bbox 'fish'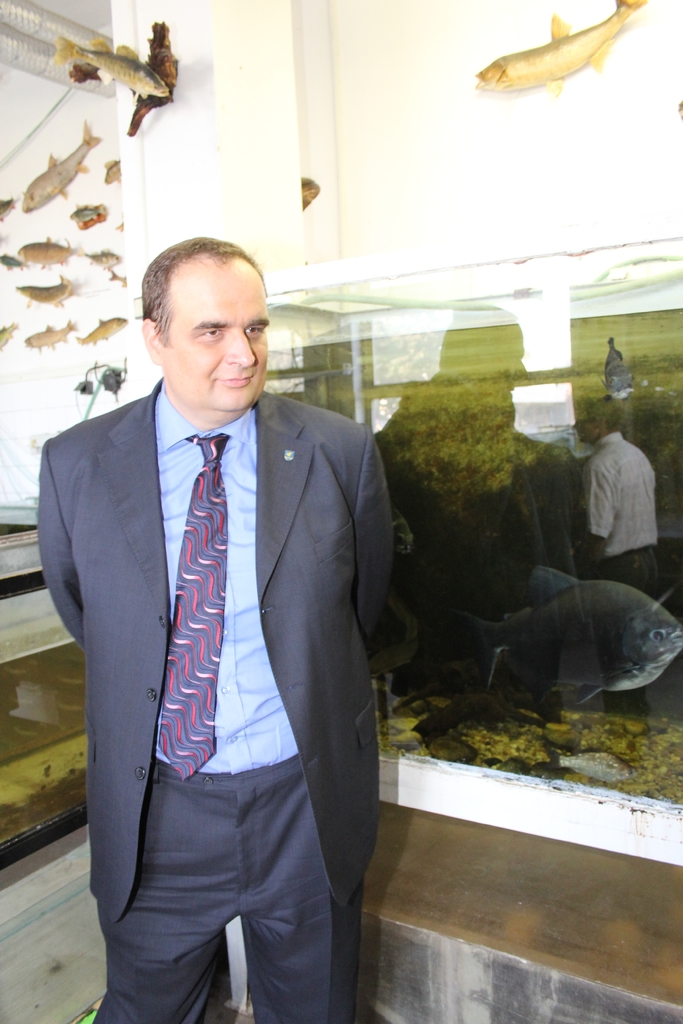
x1=19, y1=268, x2=78, y2=301
